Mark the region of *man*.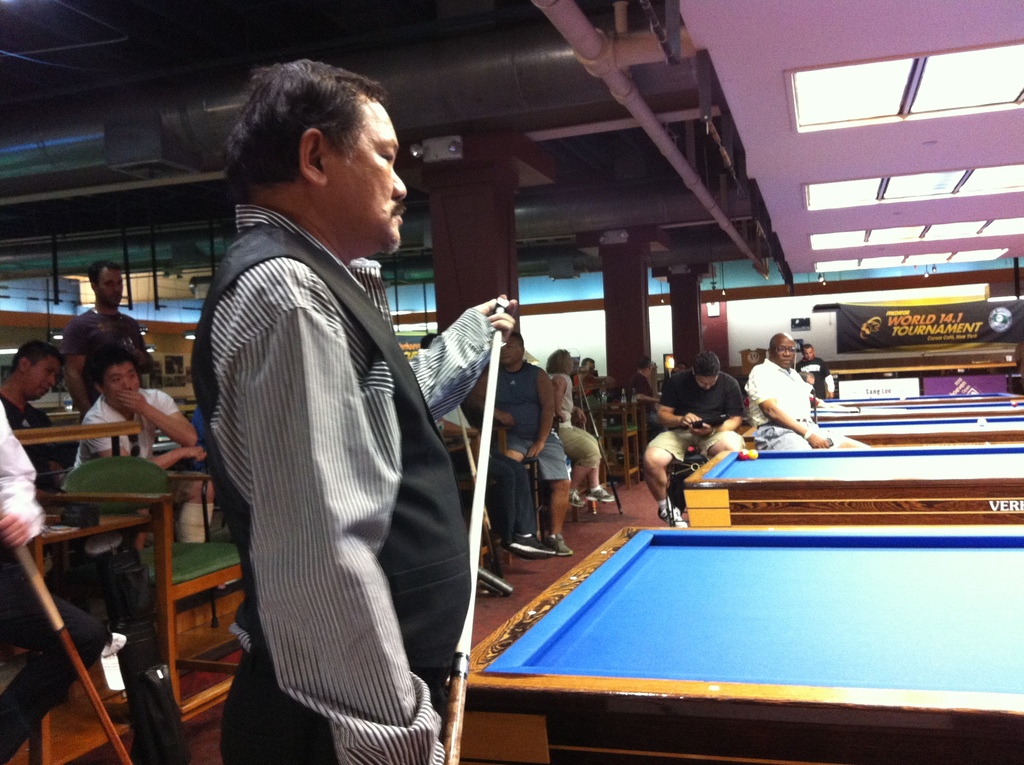
Region: (75,346,224,484).
